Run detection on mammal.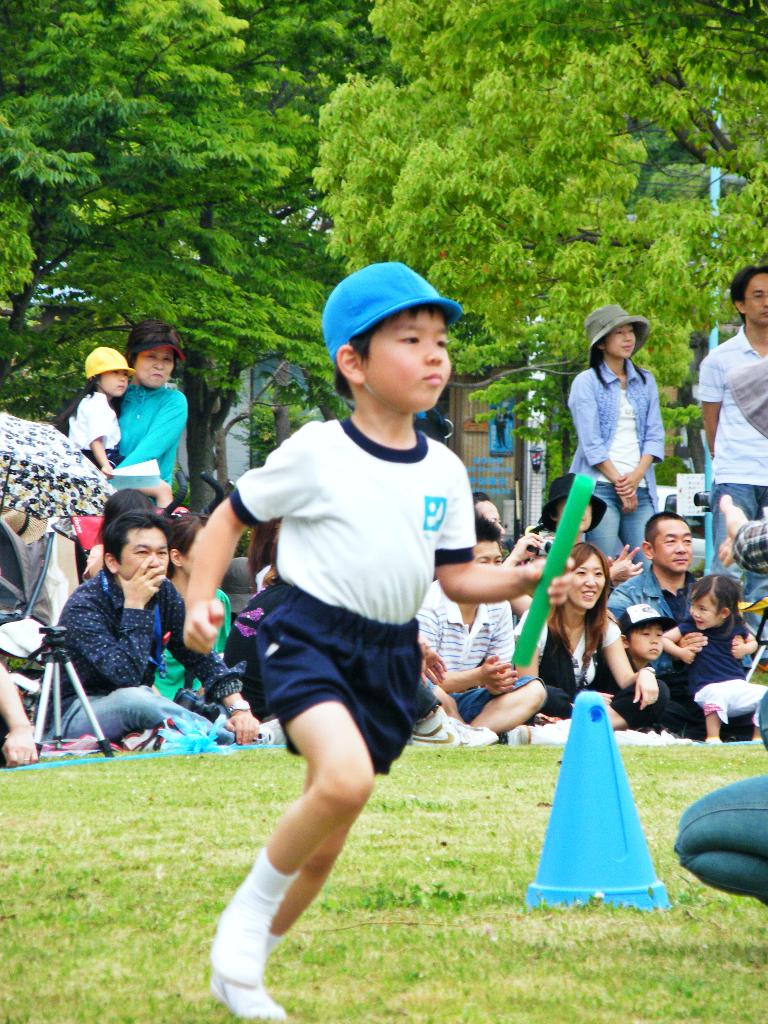
Result: pyautogui.locateOnScreen(660, 570, 767, 744).
